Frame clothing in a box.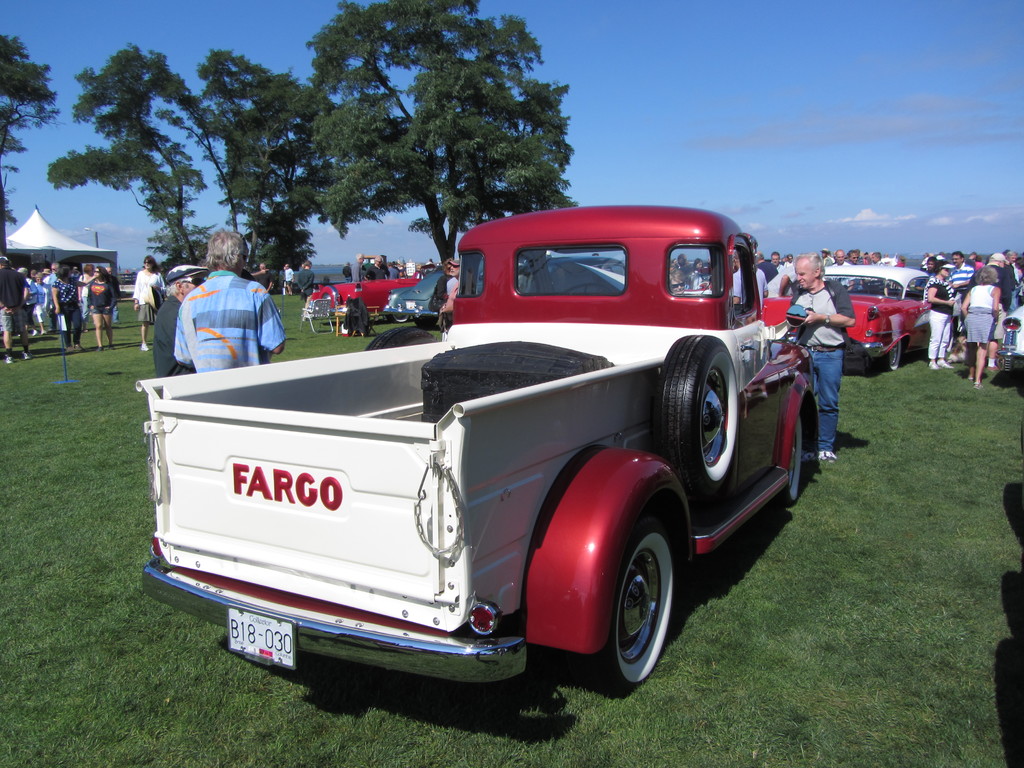
rect(158, 260, 281, 373).
